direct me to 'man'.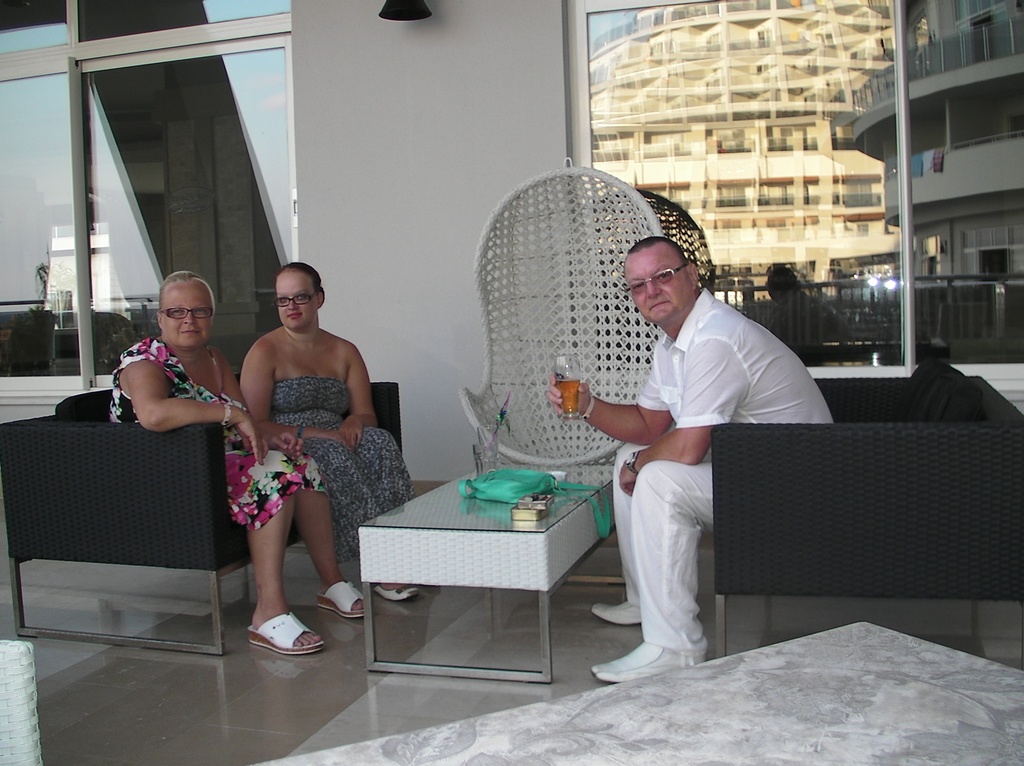
Direction: Rect(547, 235, 835, 682).
